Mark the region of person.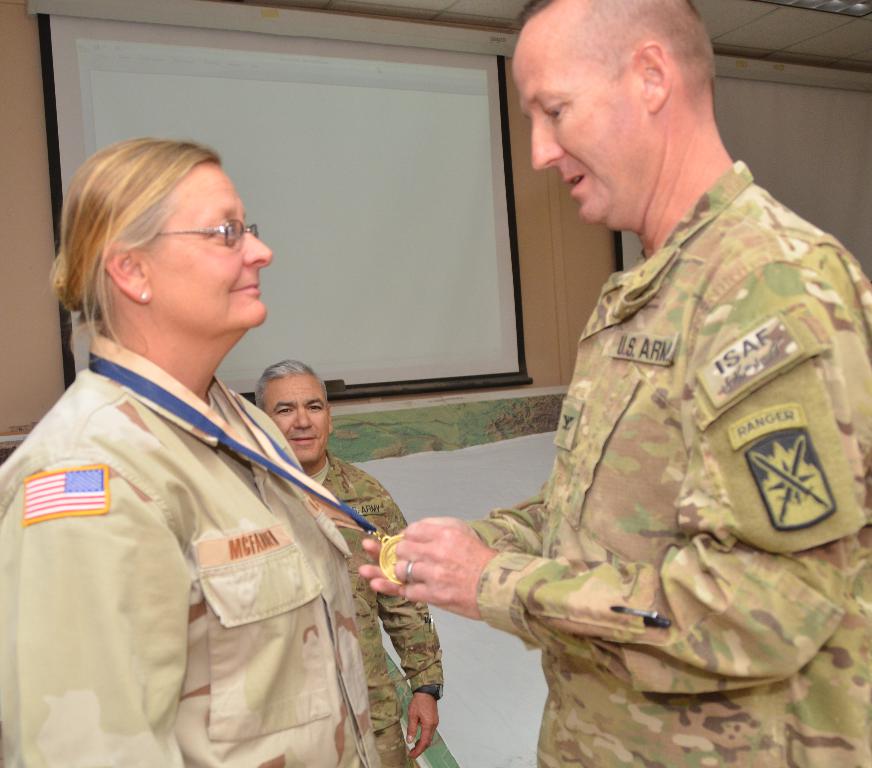
Region: 255 361 445 767.
